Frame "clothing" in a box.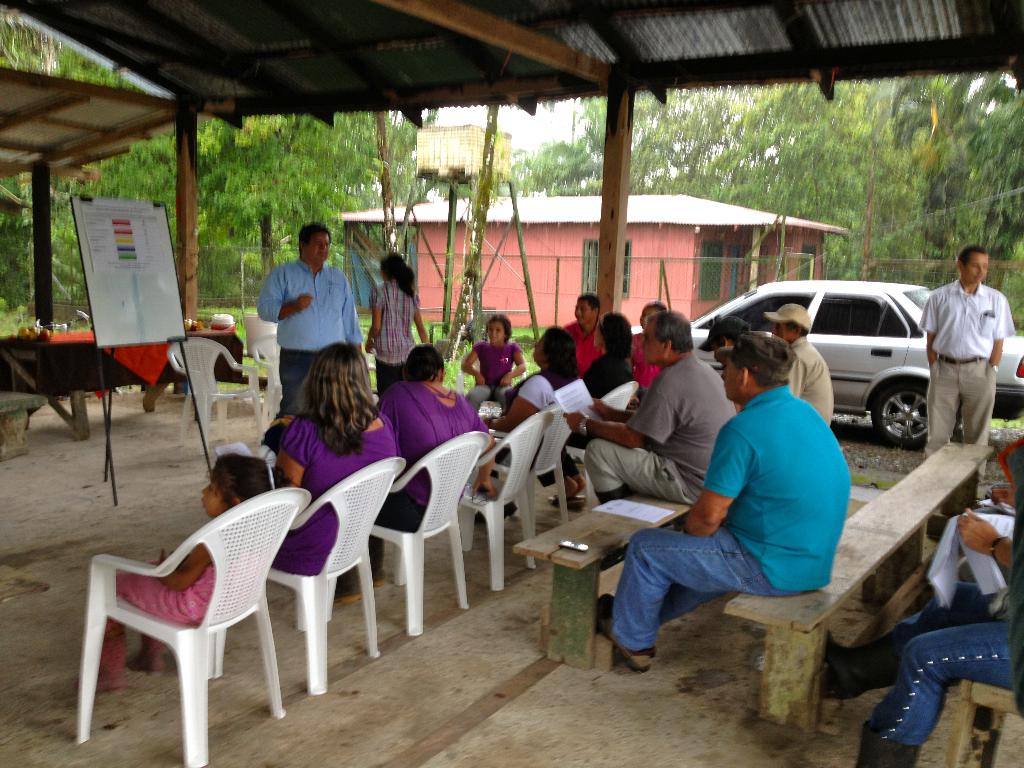
<region>785, 332, 831, 426</region>.
